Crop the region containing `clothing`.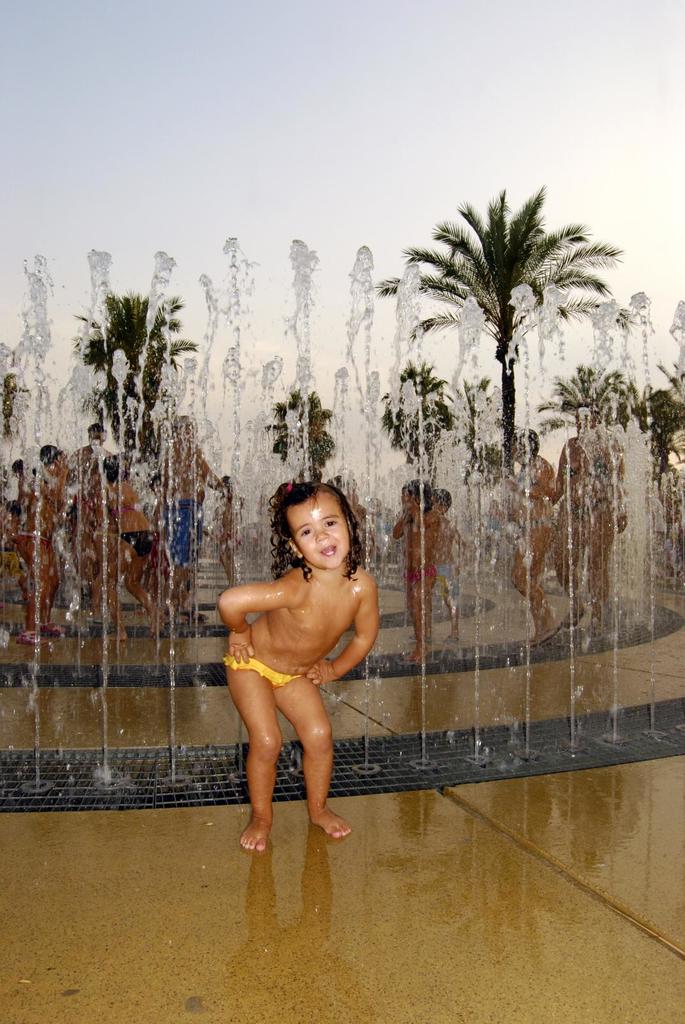
Crop region: [left=434, top=562, right=460, bottom=595].
